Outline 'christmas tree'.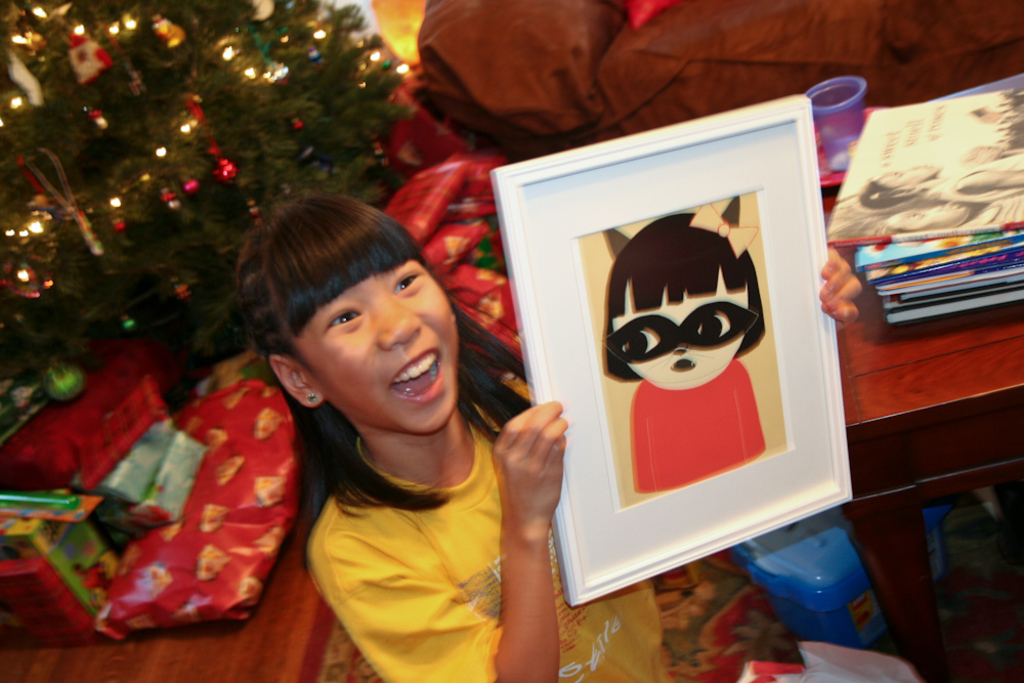
Outline: box(0, 0, 422, 401).
